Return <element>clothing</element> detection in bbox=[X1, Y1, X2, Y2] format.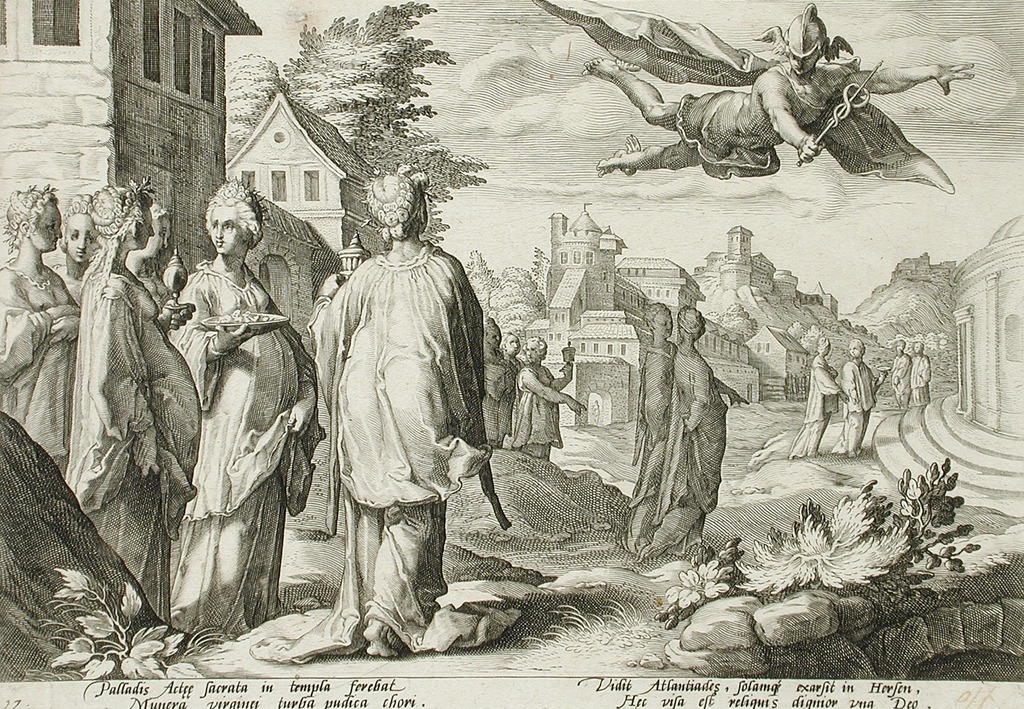
bbox=[792, 359, 844, 458].
